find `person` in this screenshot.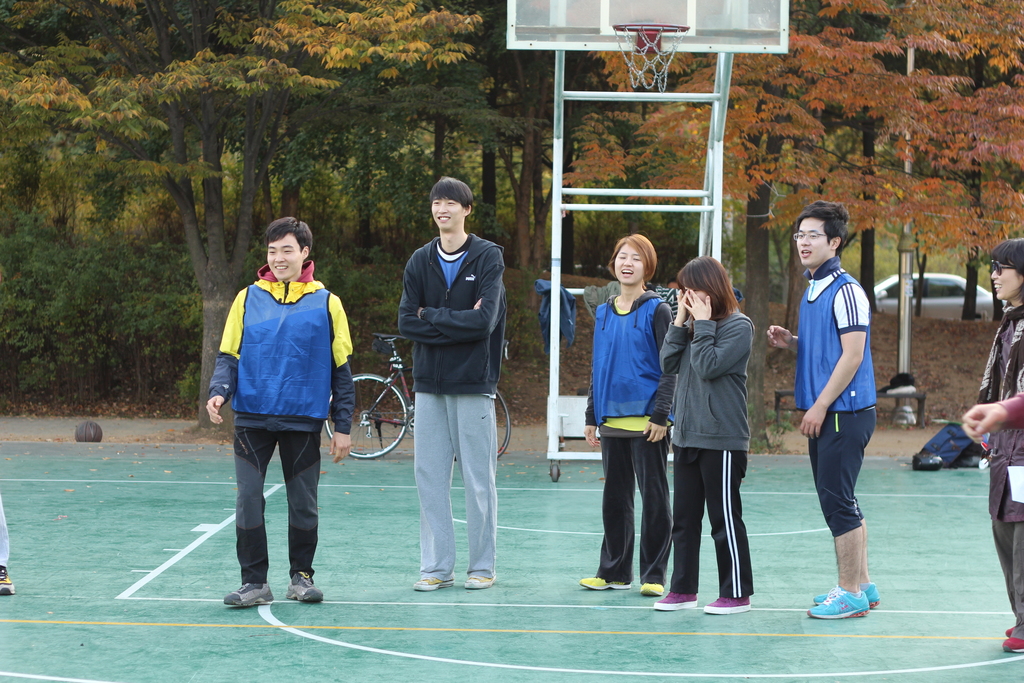
The bounding box for `person` is Rect(655, 255, 756, 618).
